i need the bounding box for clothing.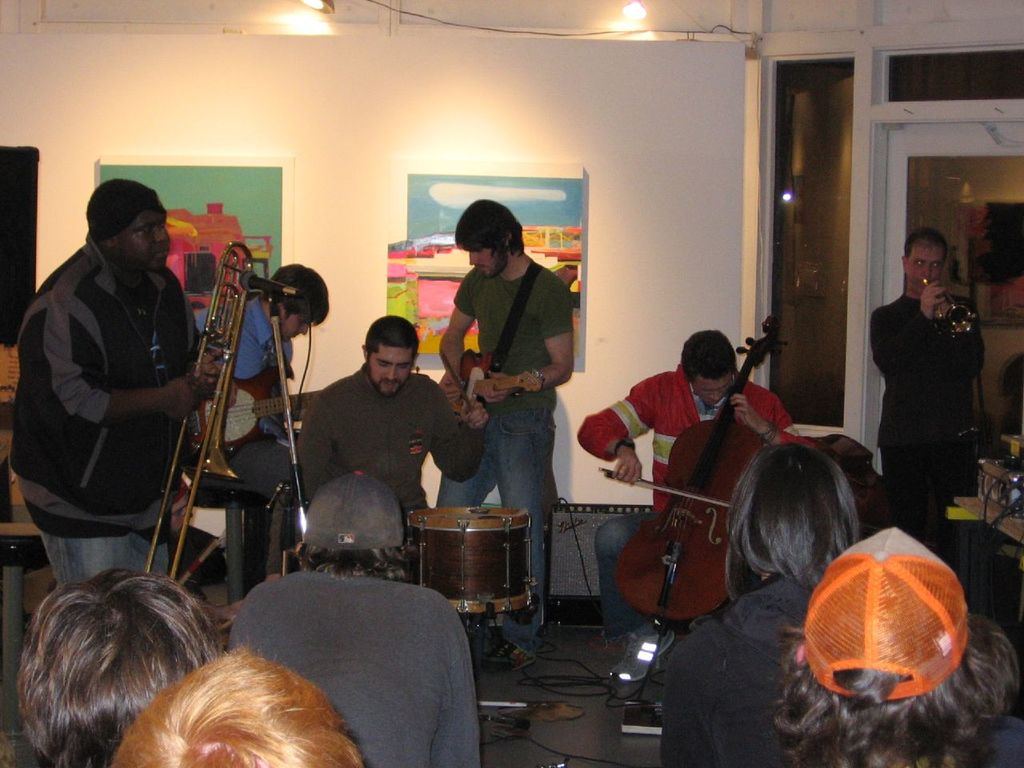
Here it is: <region>857, 266, 991, 556</region>.
